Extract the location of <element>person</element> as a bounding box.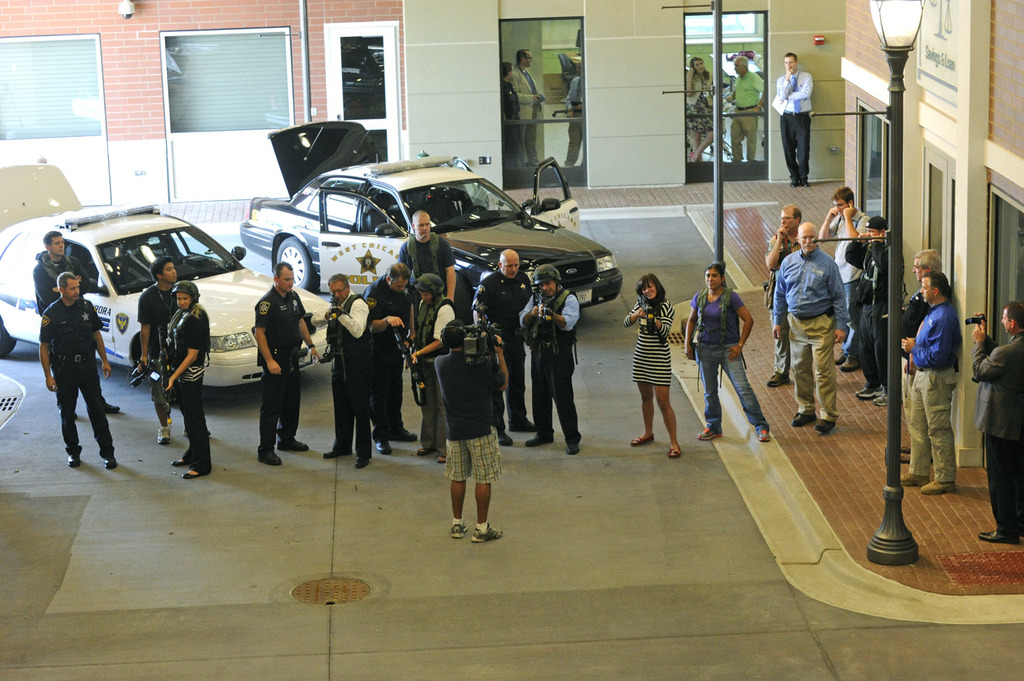
(684, 51, 725, 164).
